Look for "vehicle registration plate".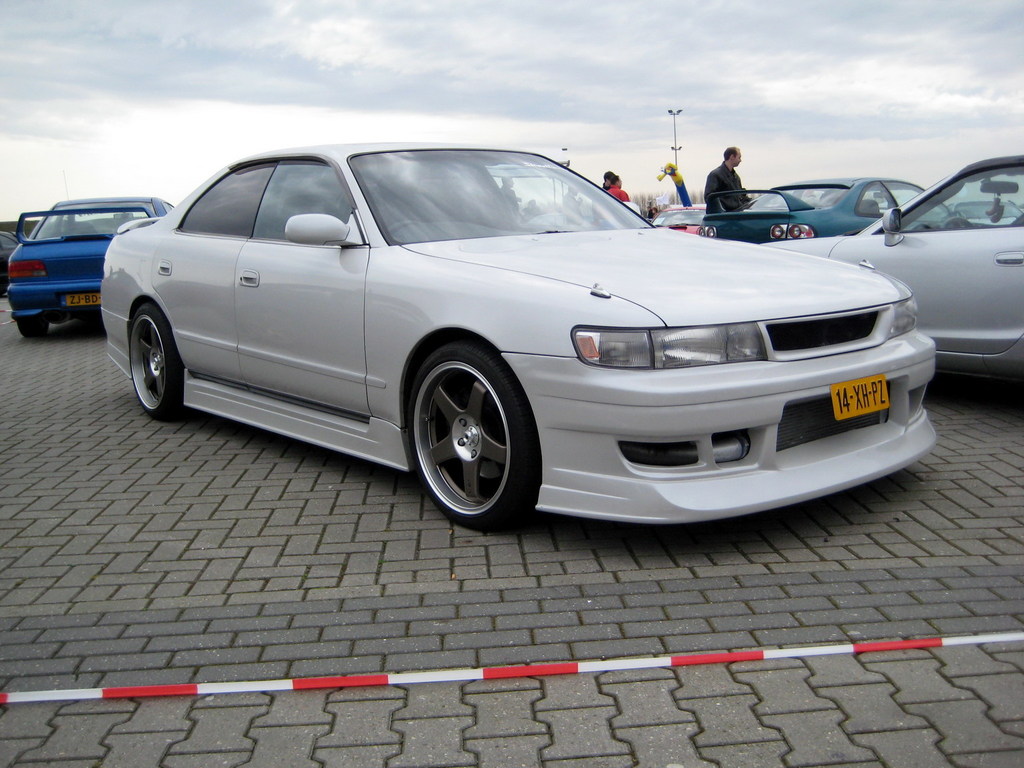
Found: bbox=[831, 375, 891, 421].
